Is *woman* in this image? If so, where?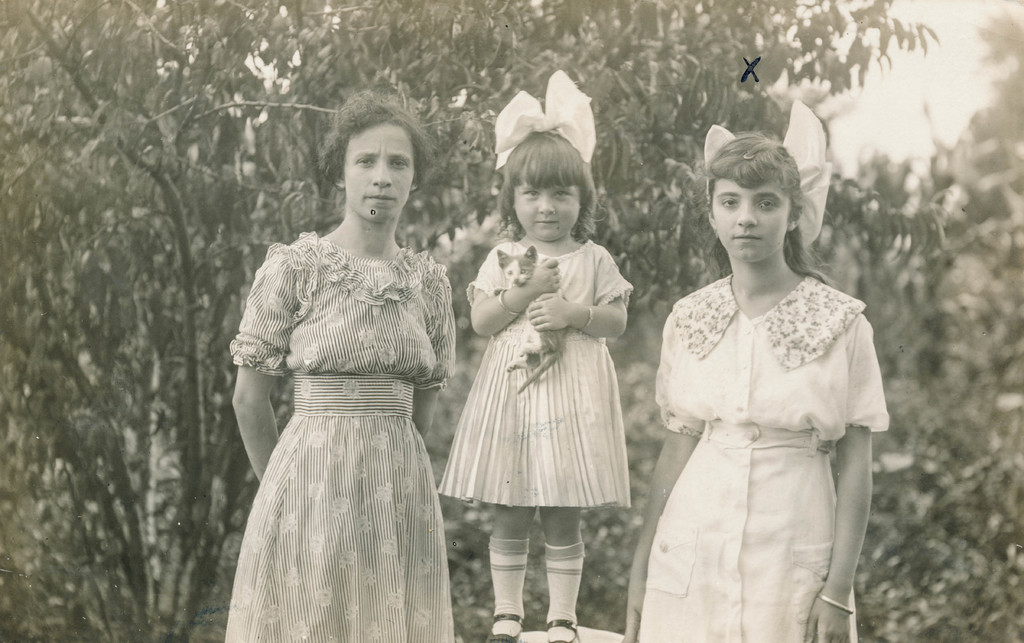
Yes, at [618, 90, 896, 642].
